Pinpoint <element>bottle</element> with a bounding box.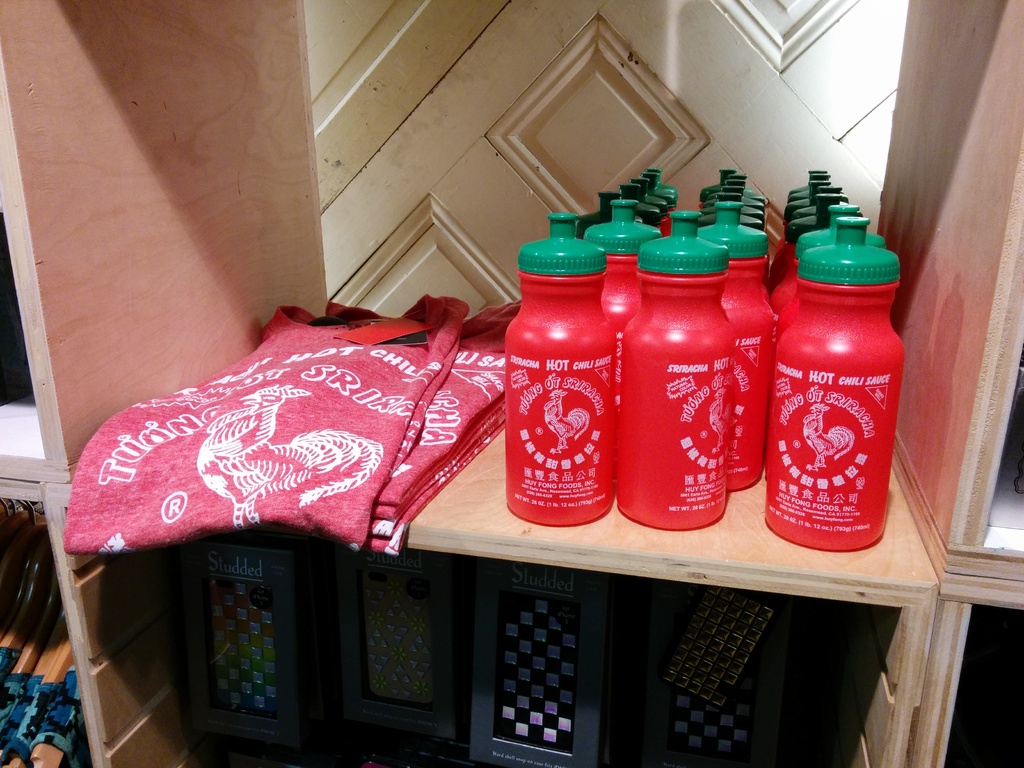
767, 202, 896, 546.
